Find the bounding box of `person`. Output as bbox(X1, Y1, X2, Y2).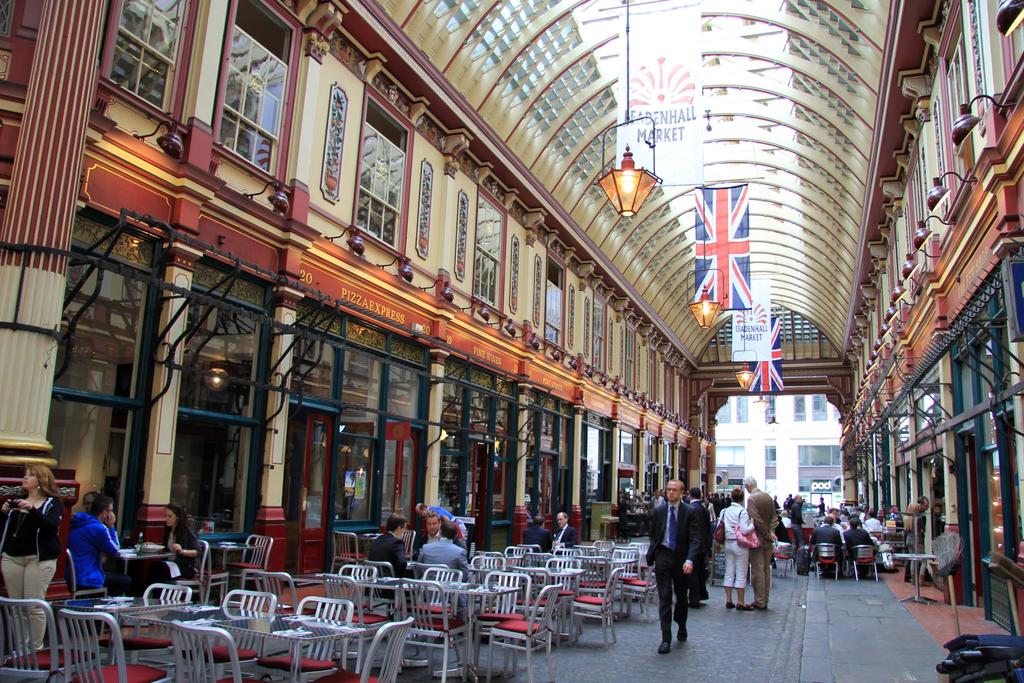
bbox(806, 513, 851, 572).
